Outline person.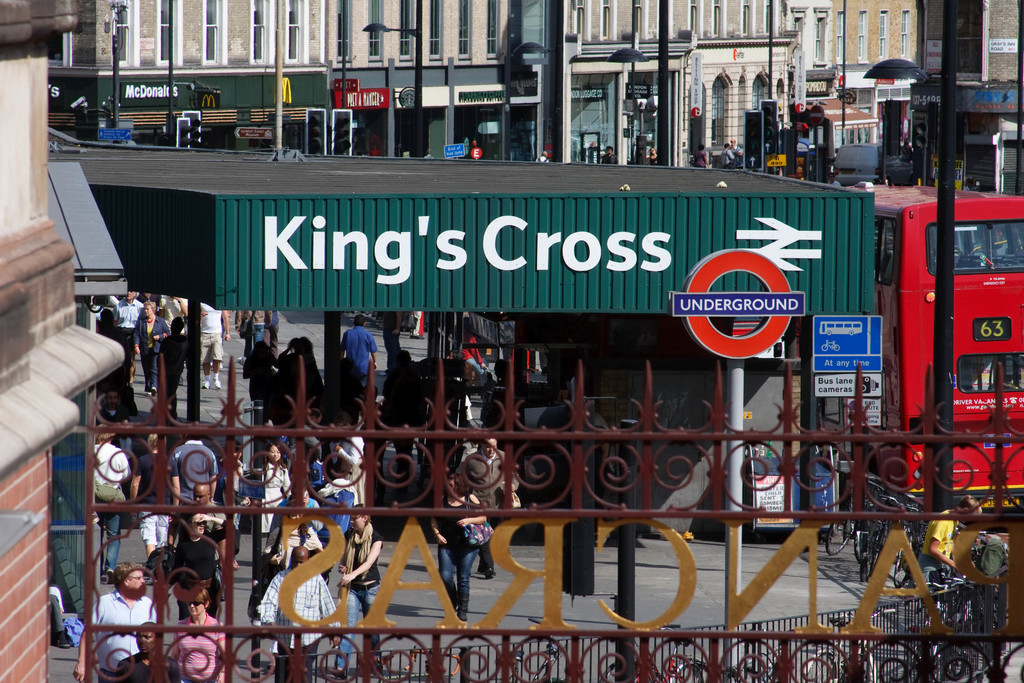
Outline: [170,514,218,625].
